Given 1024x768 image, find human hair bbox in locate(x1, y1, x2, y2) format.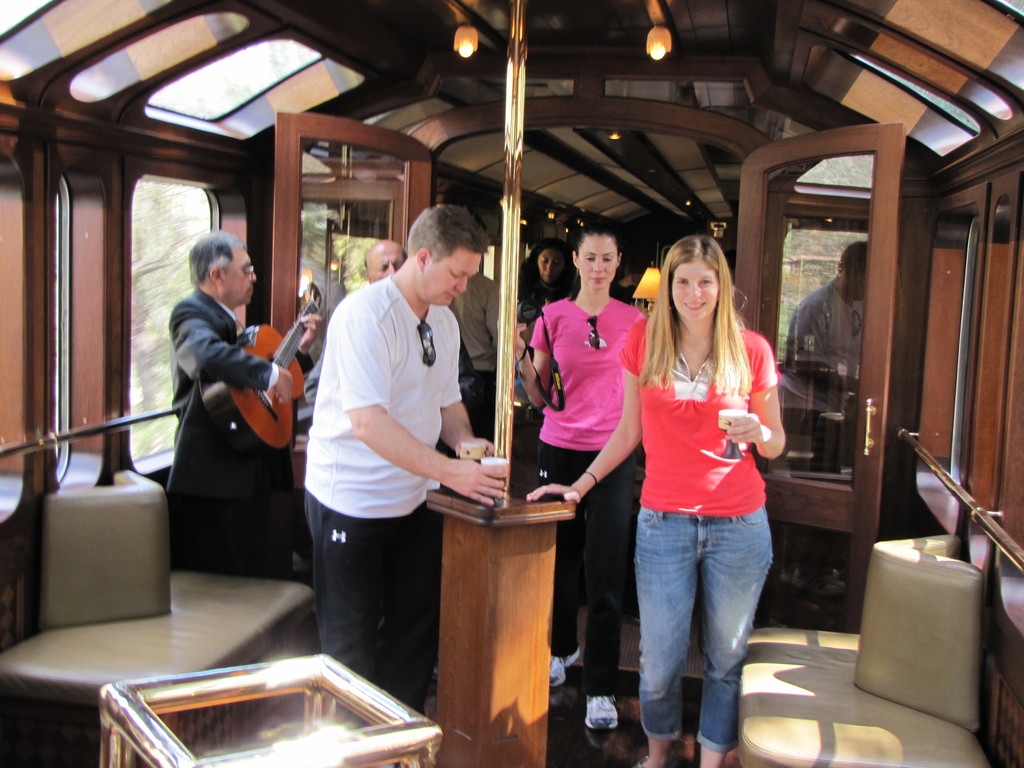
locate(527, 237, 574, 283).
